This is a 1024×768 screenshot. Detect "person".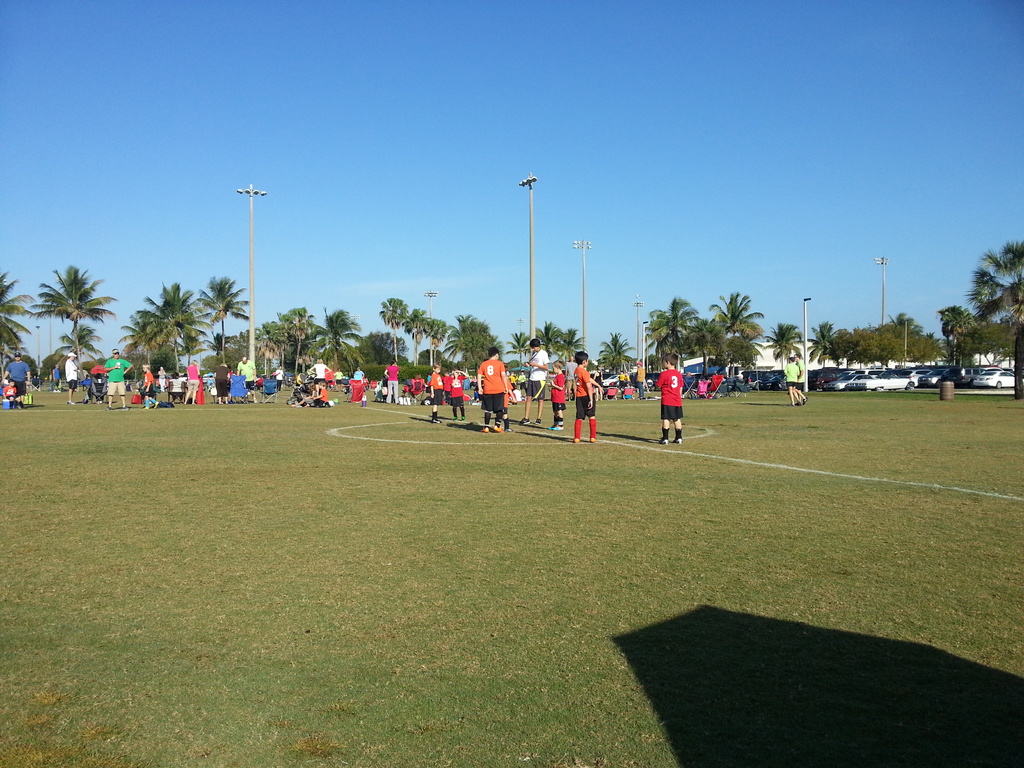
x1=105 y1=349 x2=133 y2=410.
